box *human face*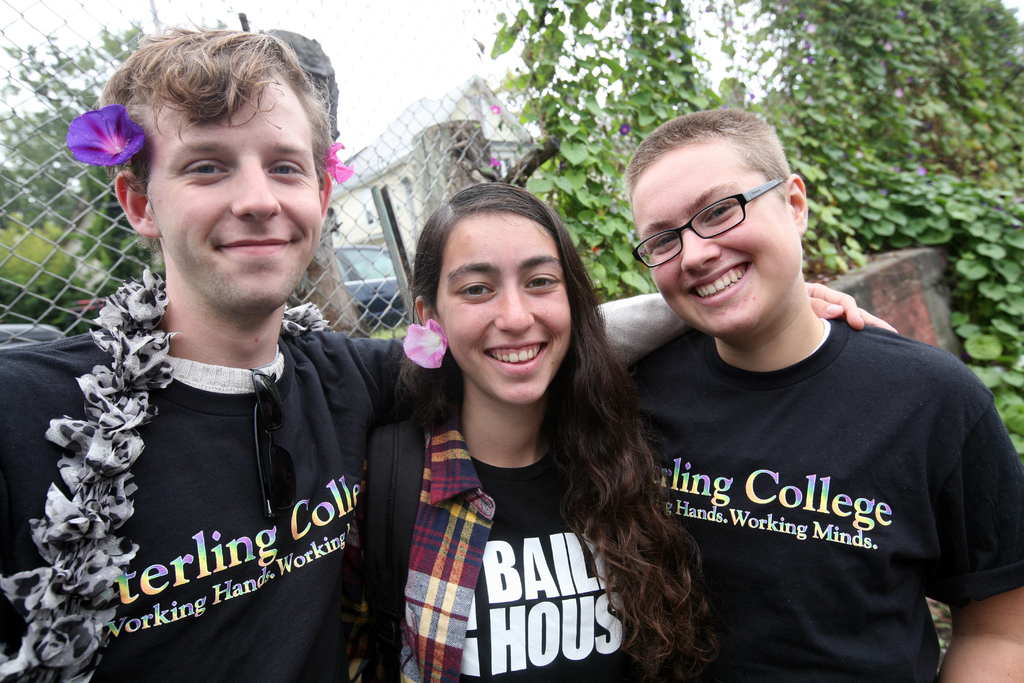
box(635, 143, 803, 339)
